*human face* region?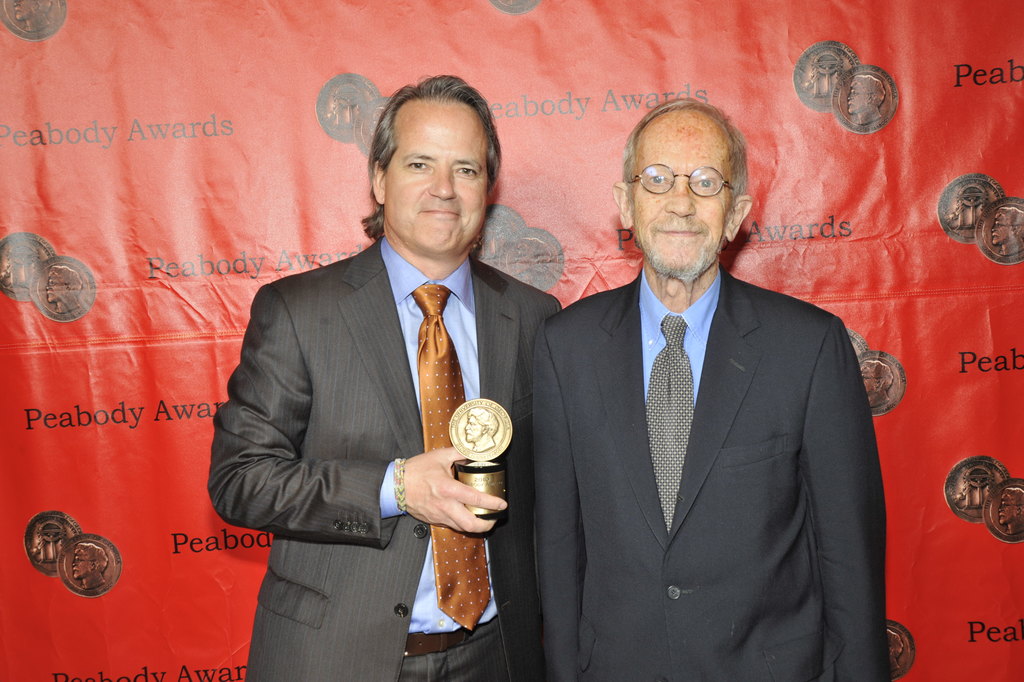
left=384, top=101, right=487, bottom=259
